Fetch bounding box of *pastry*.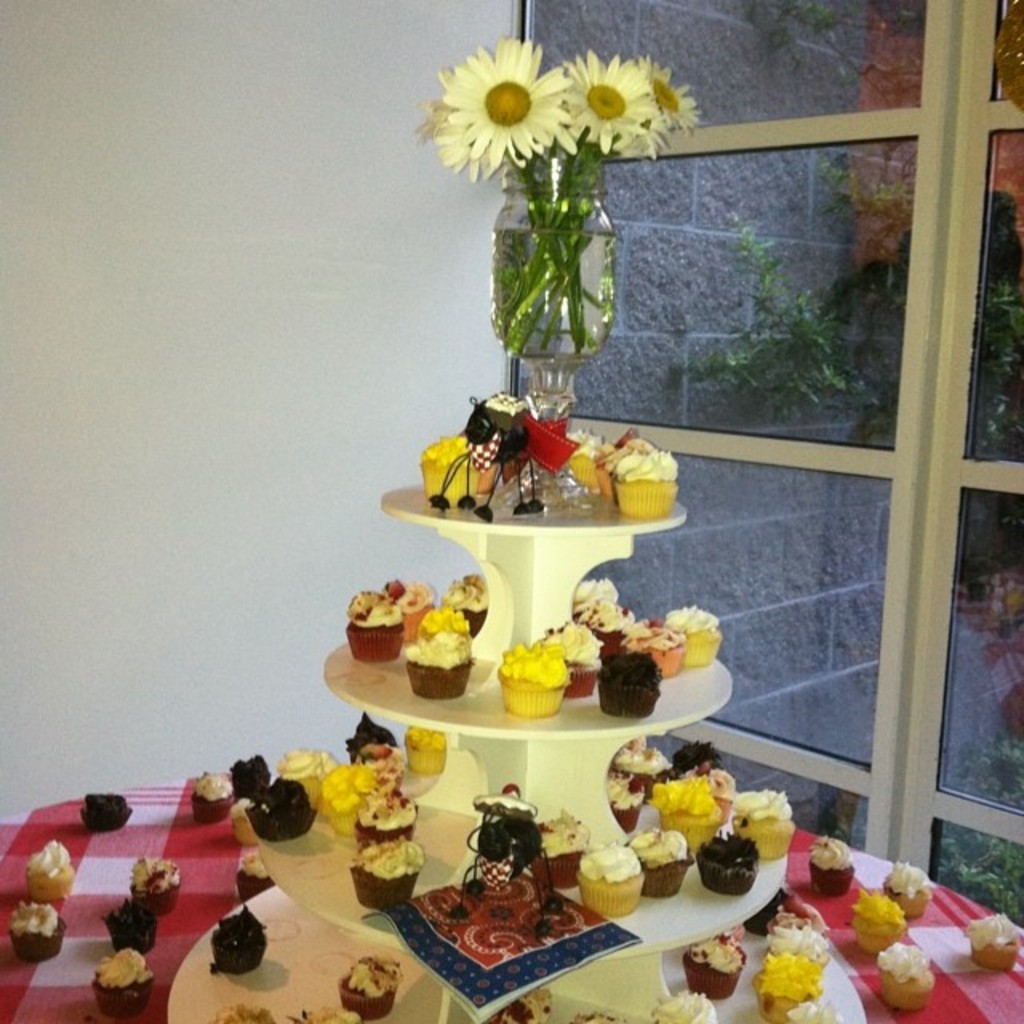
Bbox: [214, 902, 262, 979].
